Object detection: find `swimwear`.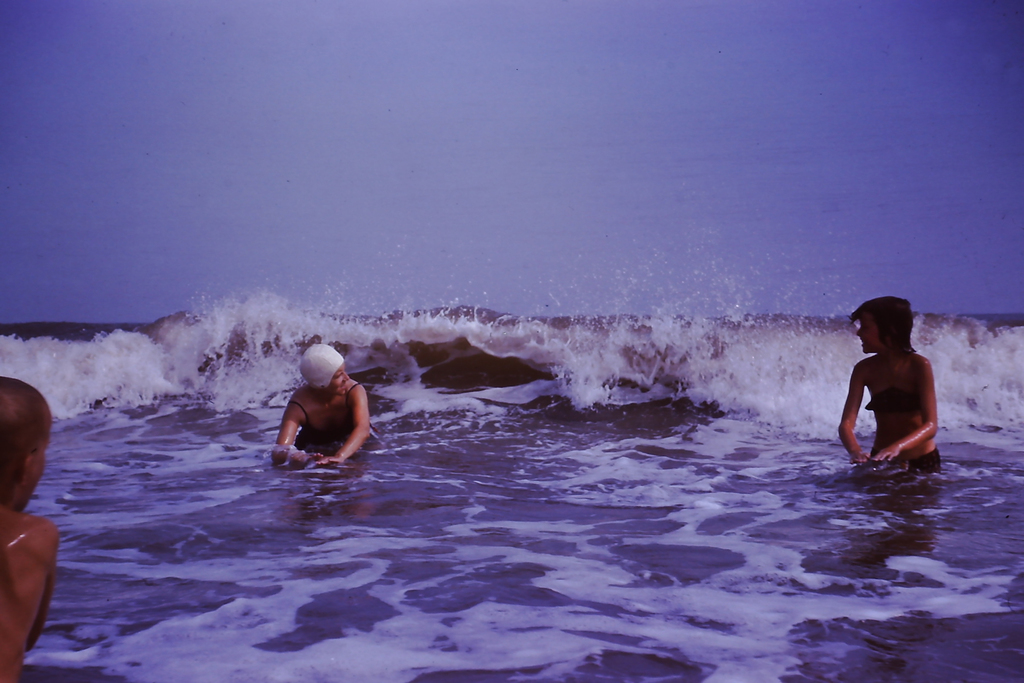
(x1=867, y1=388, x2=922, y2=415).
